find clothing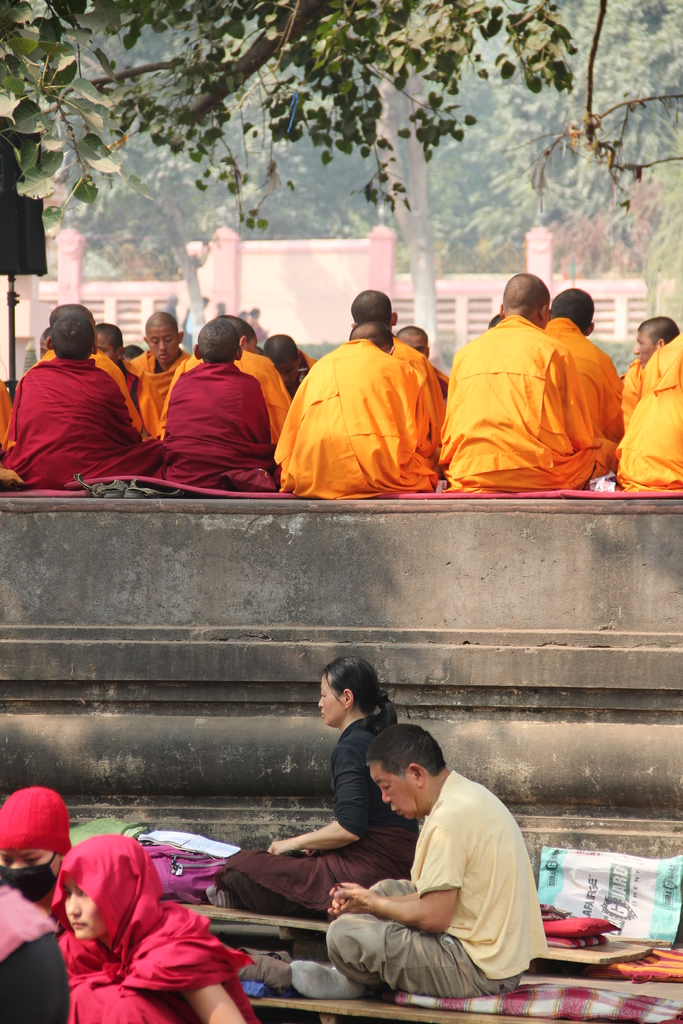
Rect(51, 834, 263, 1023)
